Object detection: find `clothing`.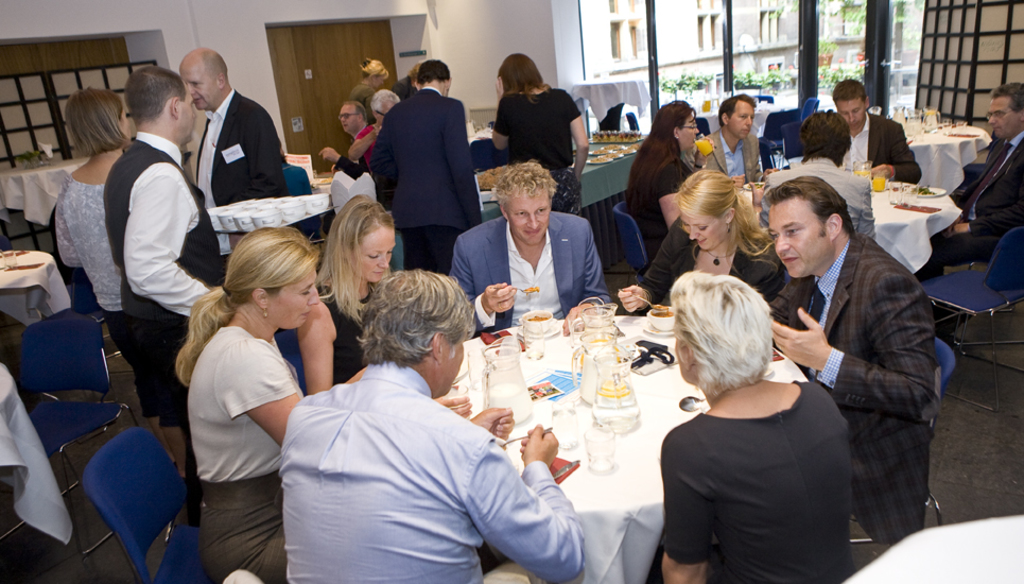
left=688, top=124, right=770, bottom=177.
